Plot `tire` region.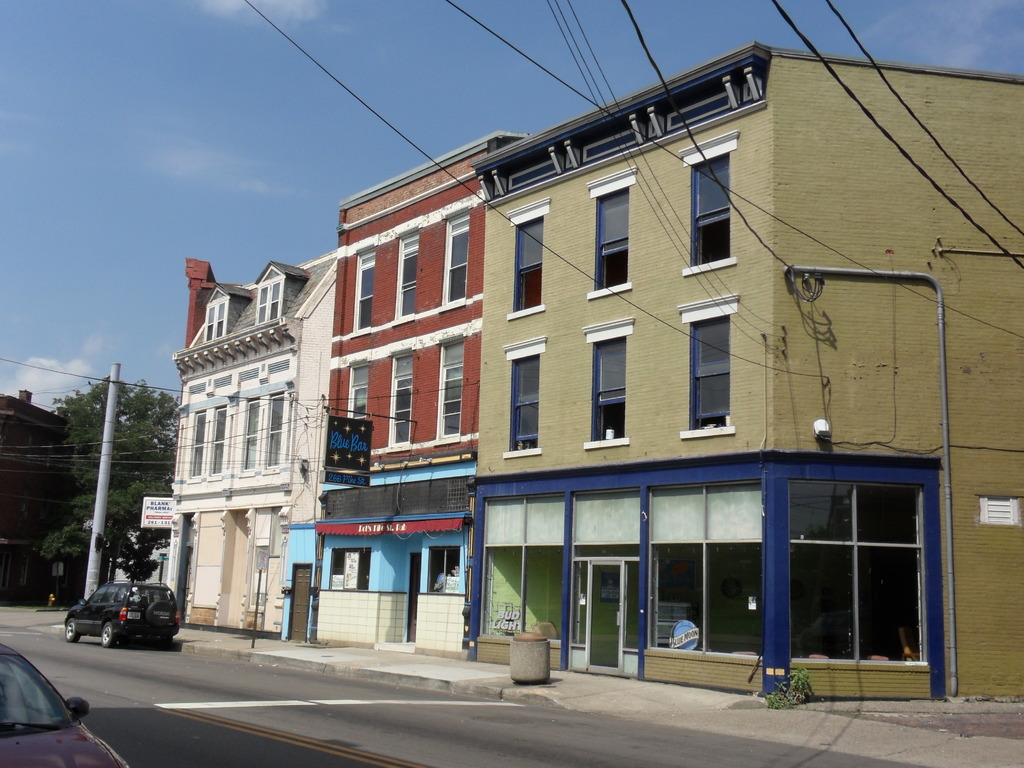
Plotted at Rect(101, 617, 118, 651).
